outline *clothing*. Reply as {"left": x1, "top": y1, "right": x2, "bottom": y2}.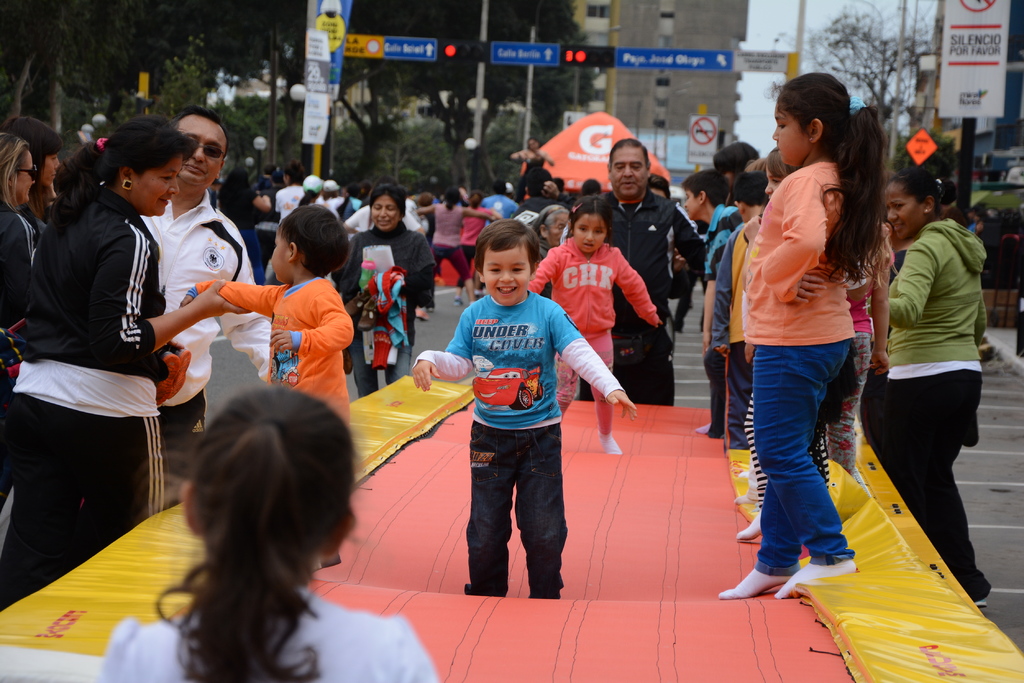
{"left": 406, "top": 287, "right": 627, "bottom": 595}.
